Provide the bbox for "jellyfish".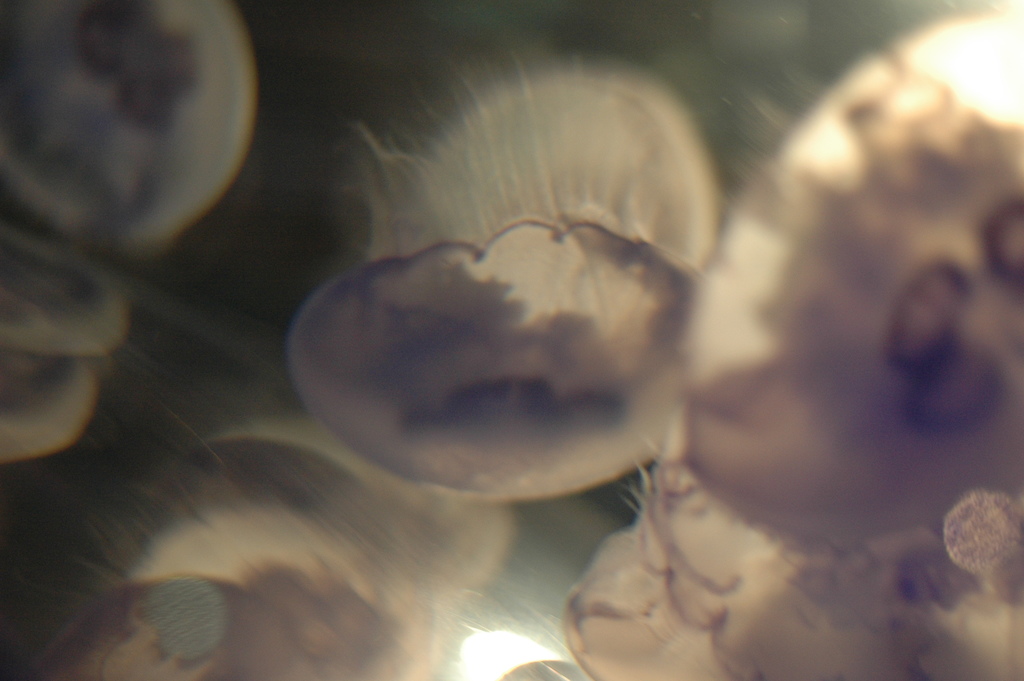
279, 45, 719, 502.
